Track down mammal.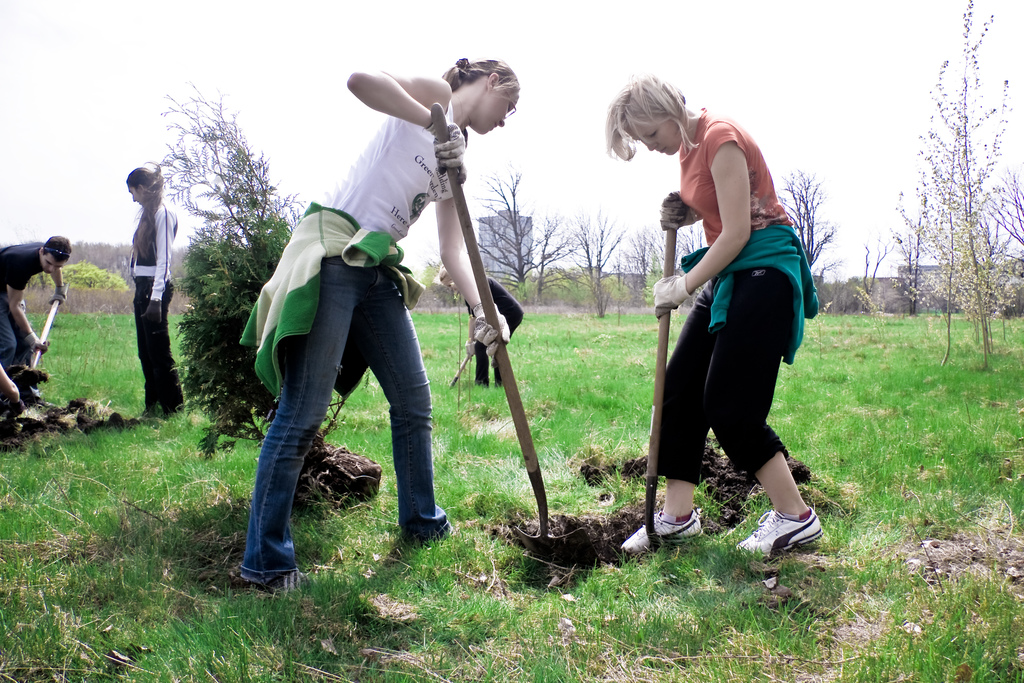
Tracked to left=3, top=367, right=19, bottom=403.
